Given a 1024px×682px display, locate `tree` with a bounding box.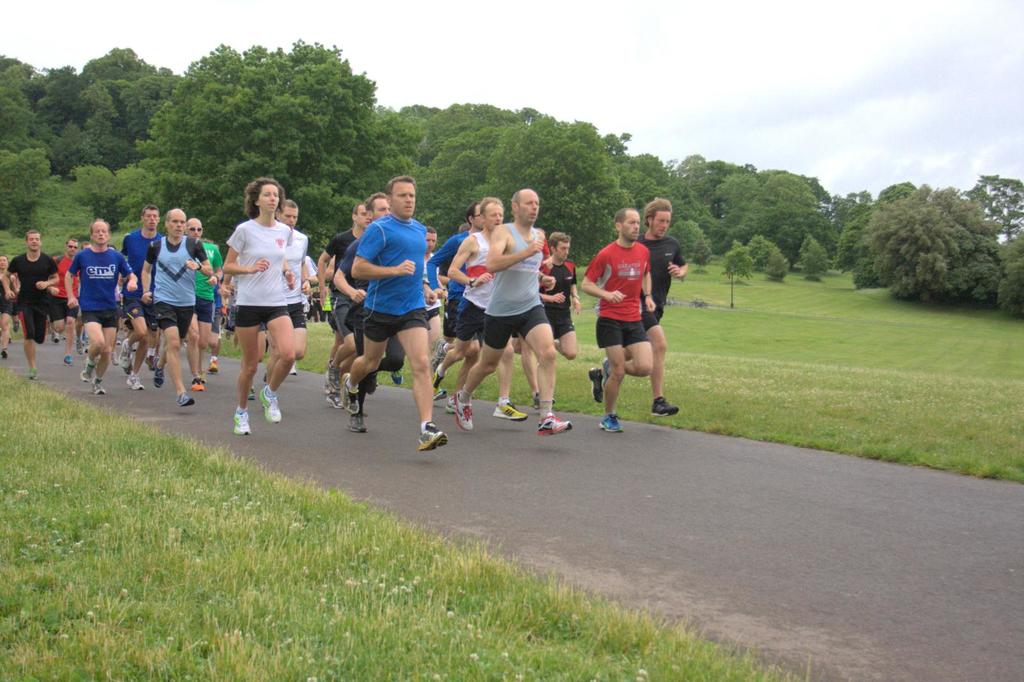
Located: x1=18 y1=58 x2=91 y2=138.
